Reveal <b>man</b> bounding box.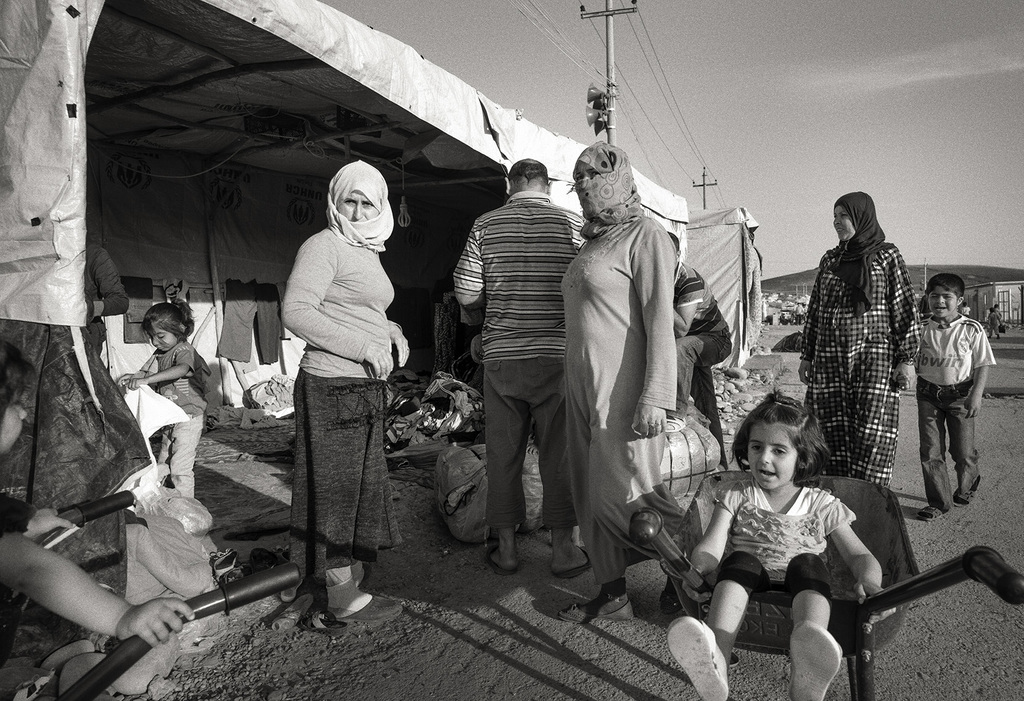
Revealed: {"left": 445, "top": 157, "right": 599, "bottom": 576}.
